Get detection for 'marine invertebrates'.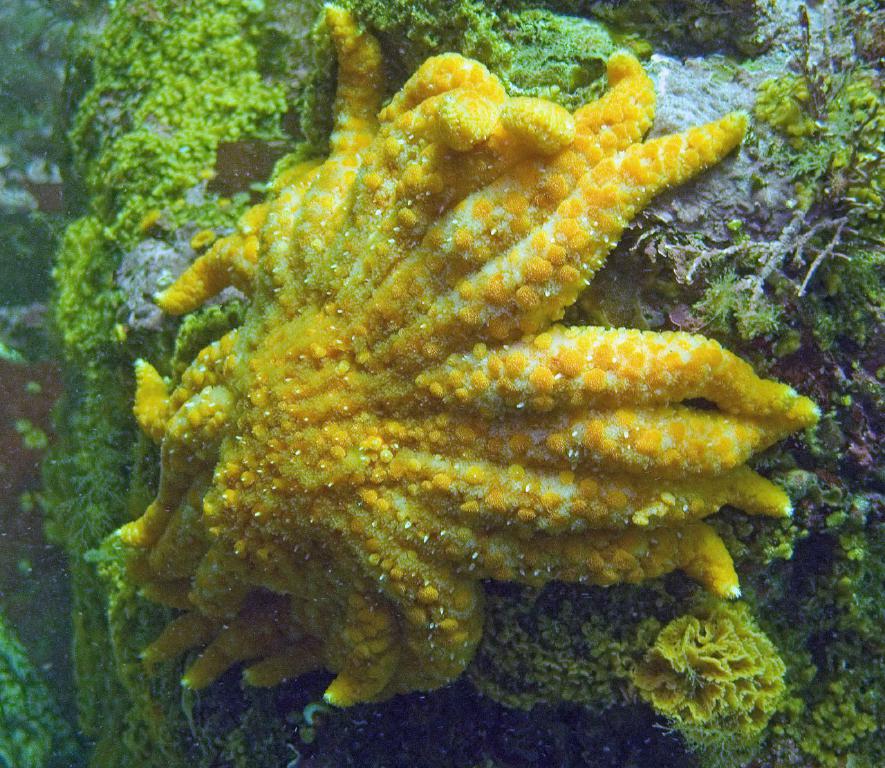
Detection: x1=62, y1=21, x2=821, y2=738.
